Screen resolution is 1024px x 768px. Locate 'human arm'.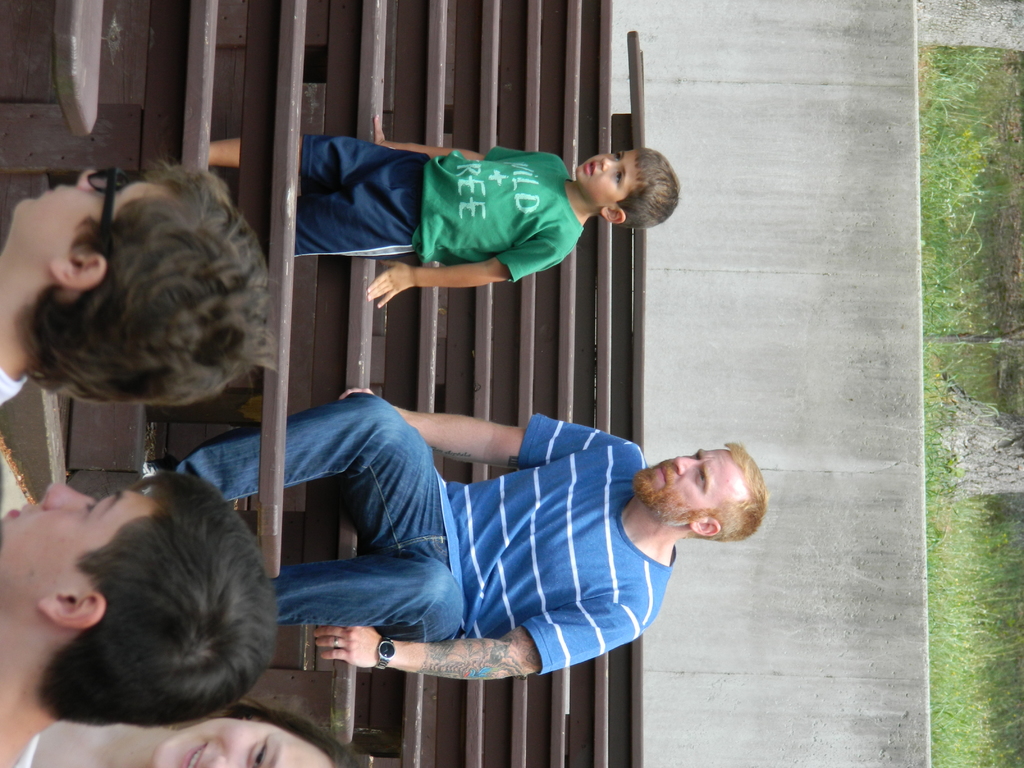
365, 219, 575, 311.
